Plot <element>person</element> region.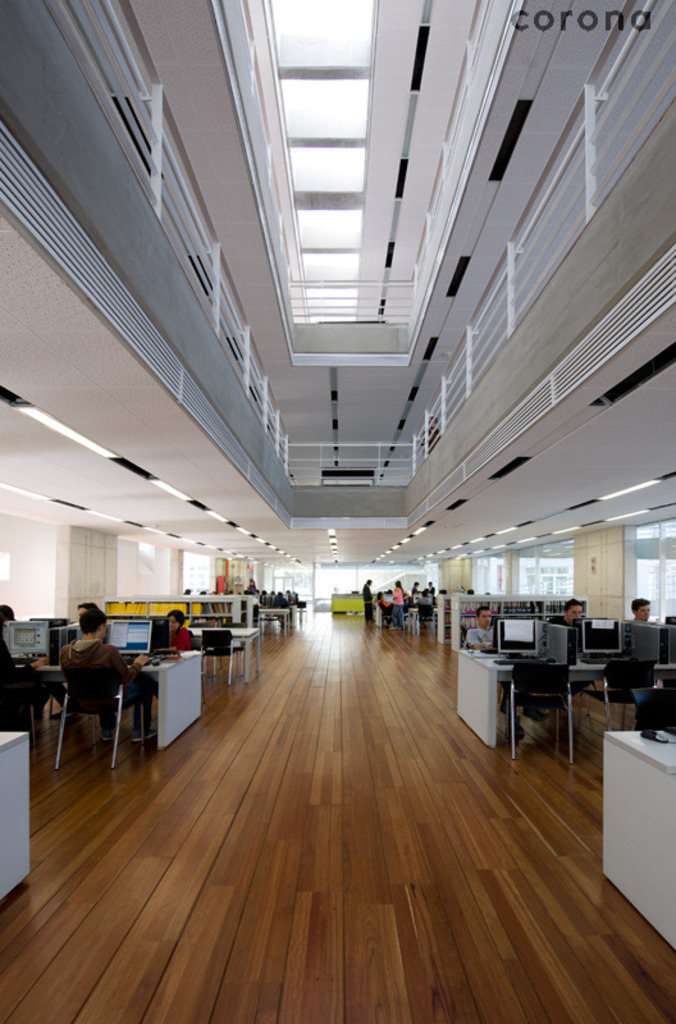
Plotted at BBox(183, 585, 192, 595).
